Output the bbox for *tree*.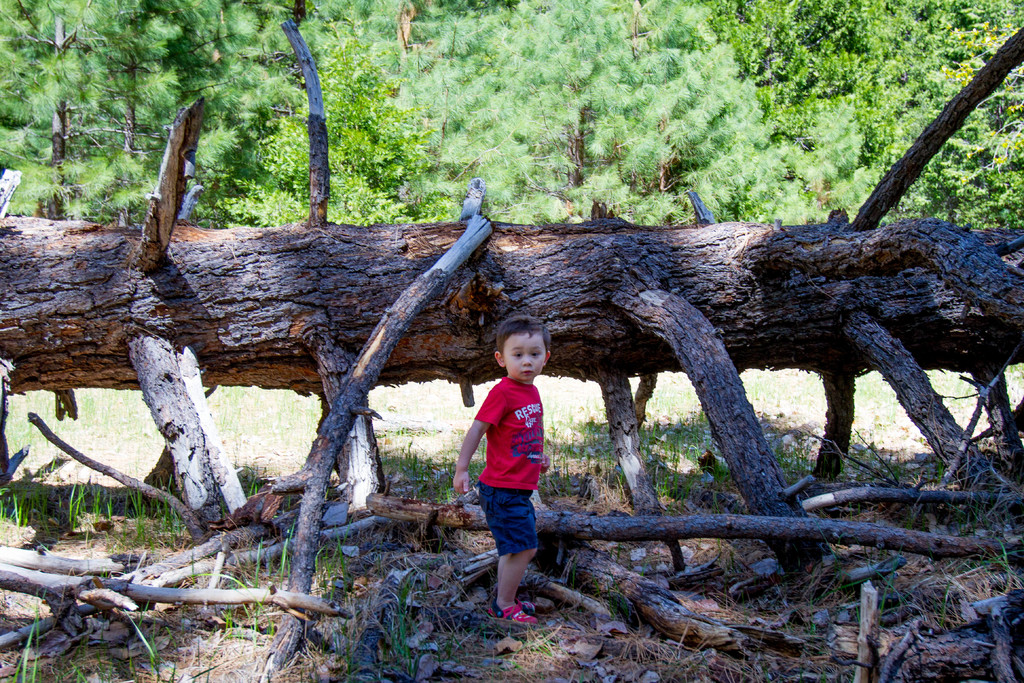
1,1,1019,228.
